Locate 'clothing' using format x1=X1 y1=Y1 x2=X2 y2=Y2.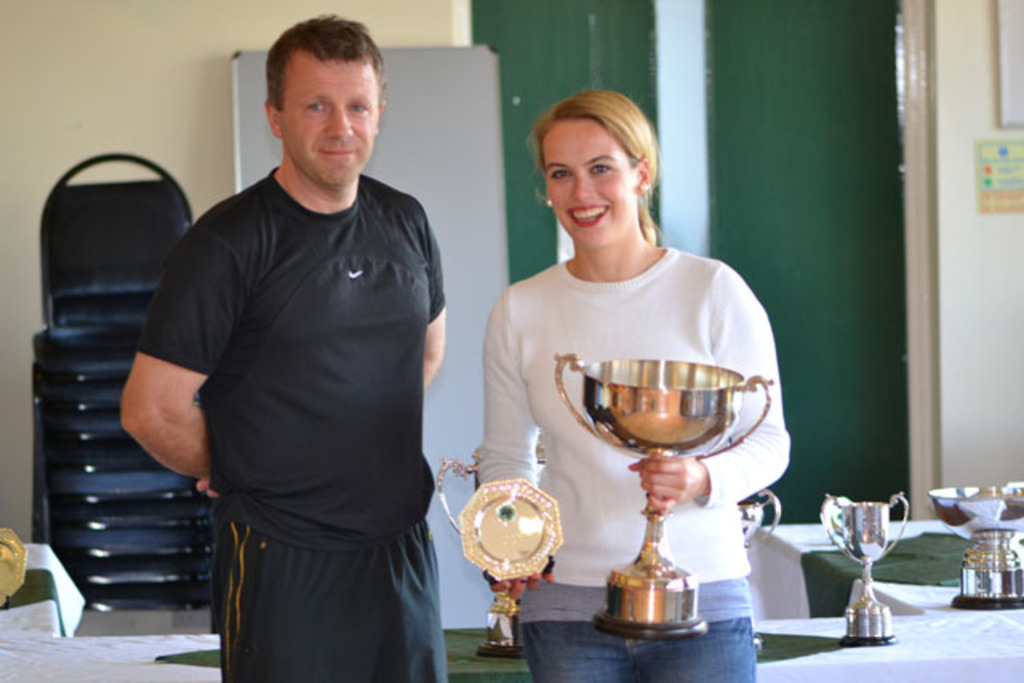
x1=112 y1=162 x2=461 y2=681.
